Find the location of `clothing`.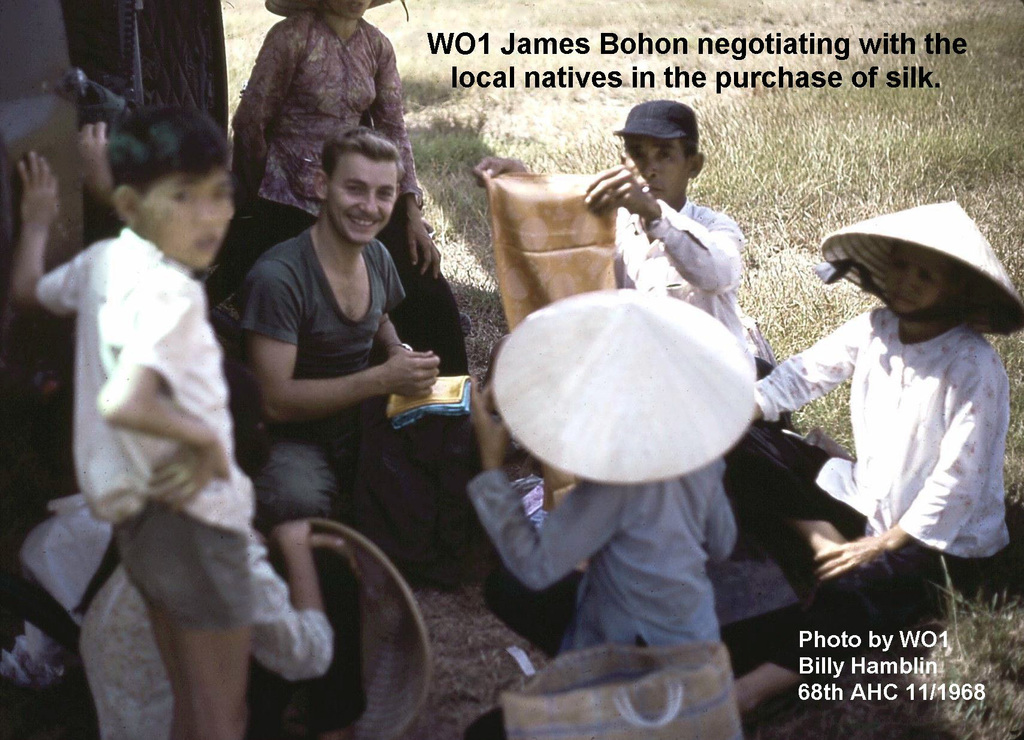
Location: <box>74,501,334,739</box>.
